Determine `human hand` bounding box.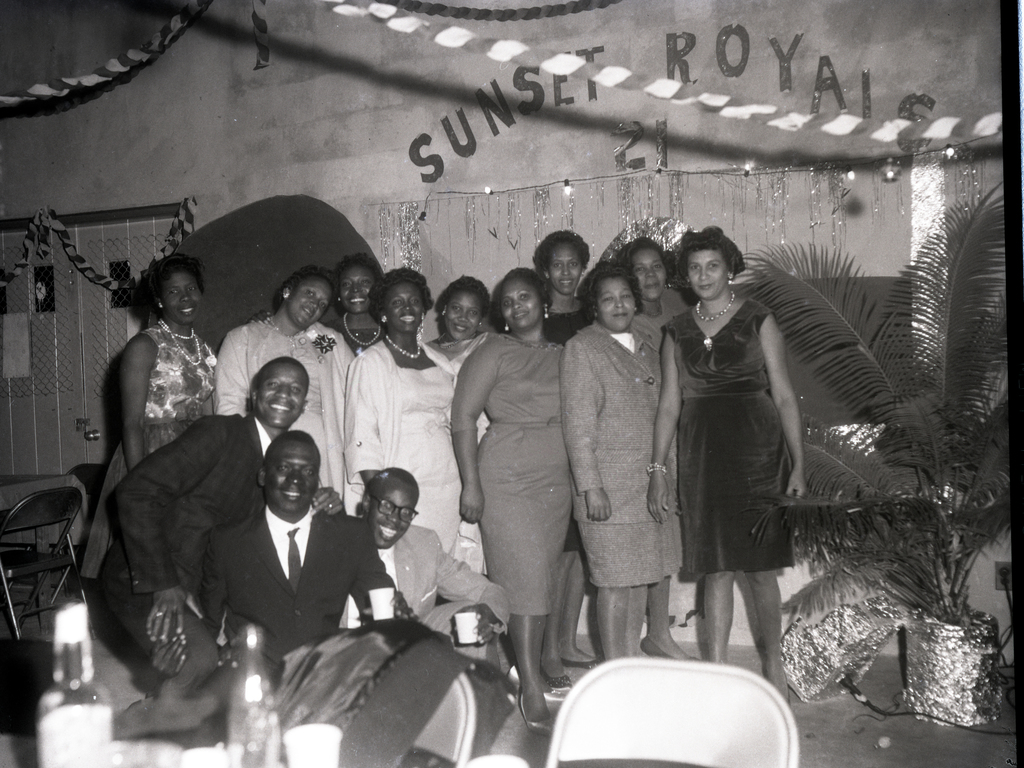
Determined: Rect(149, 631, 189, 678).
